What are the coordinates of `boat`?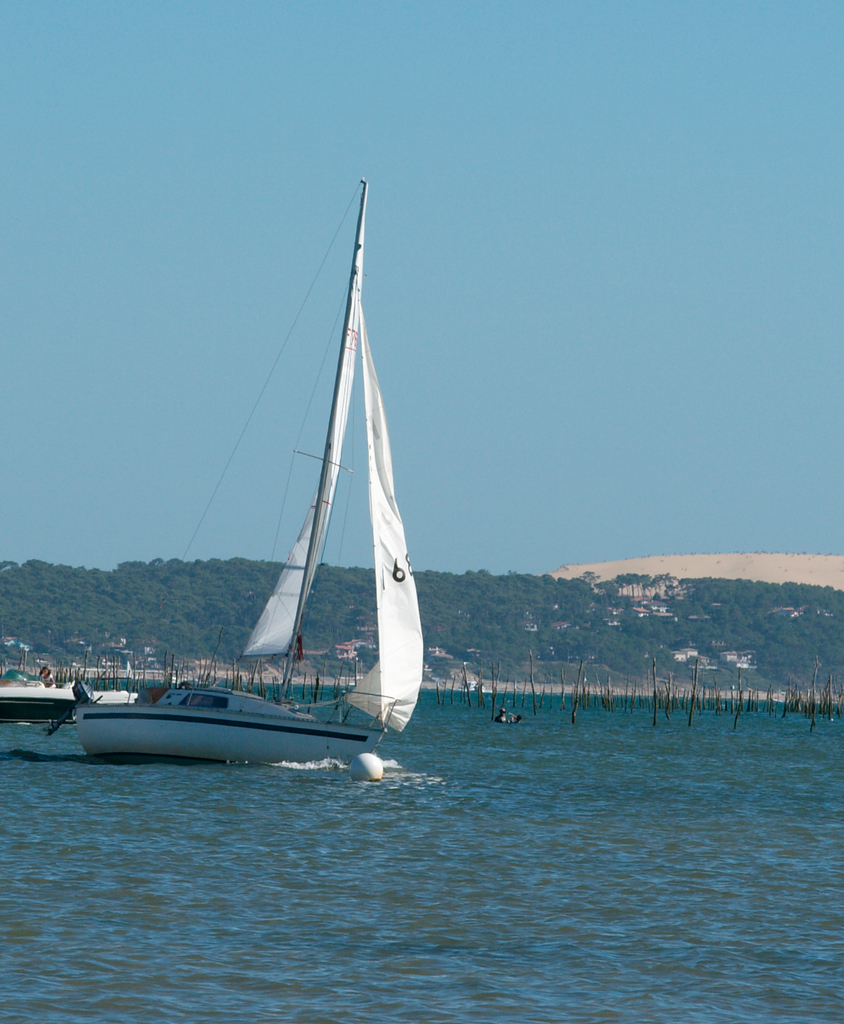
<region>0, 667, 140, 721</region>.
